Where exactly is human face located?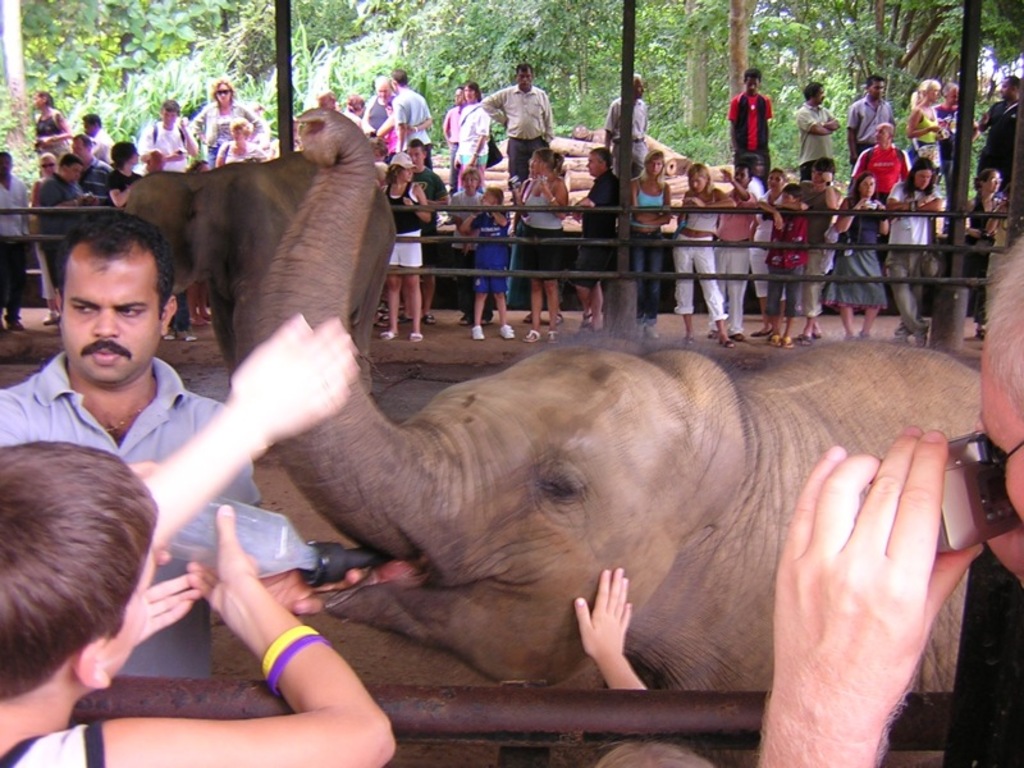
Its bounding box is (376, 86, 393, 100).
